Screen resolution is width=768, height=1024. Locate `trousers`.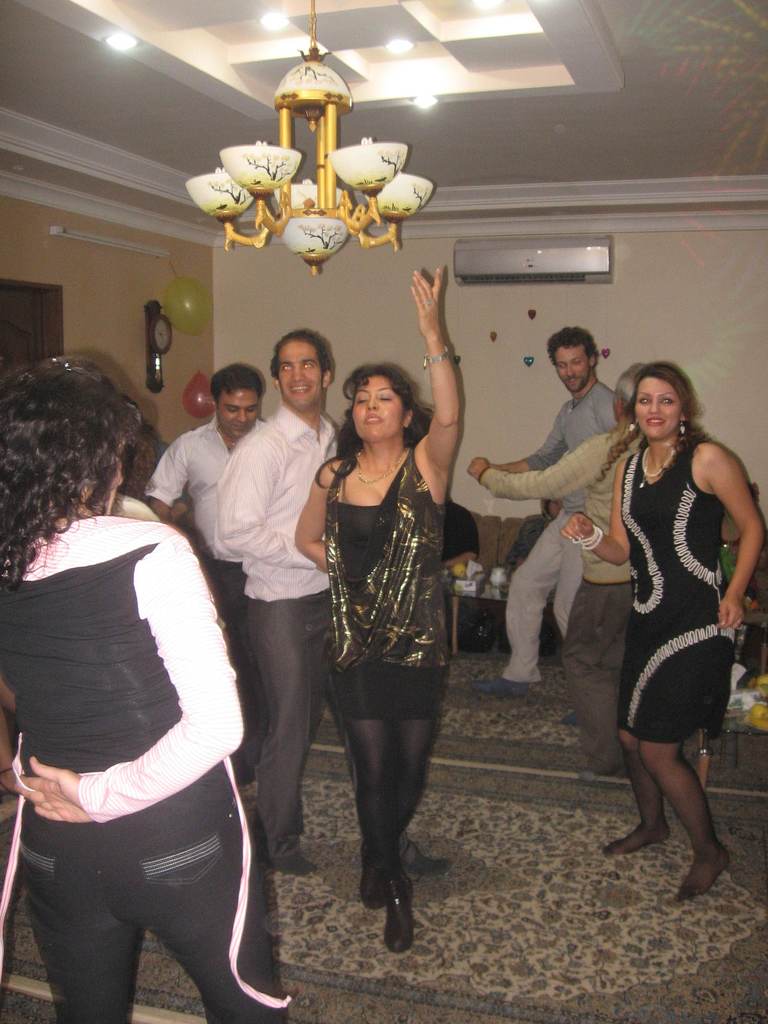
321, 647, 451, 911.
